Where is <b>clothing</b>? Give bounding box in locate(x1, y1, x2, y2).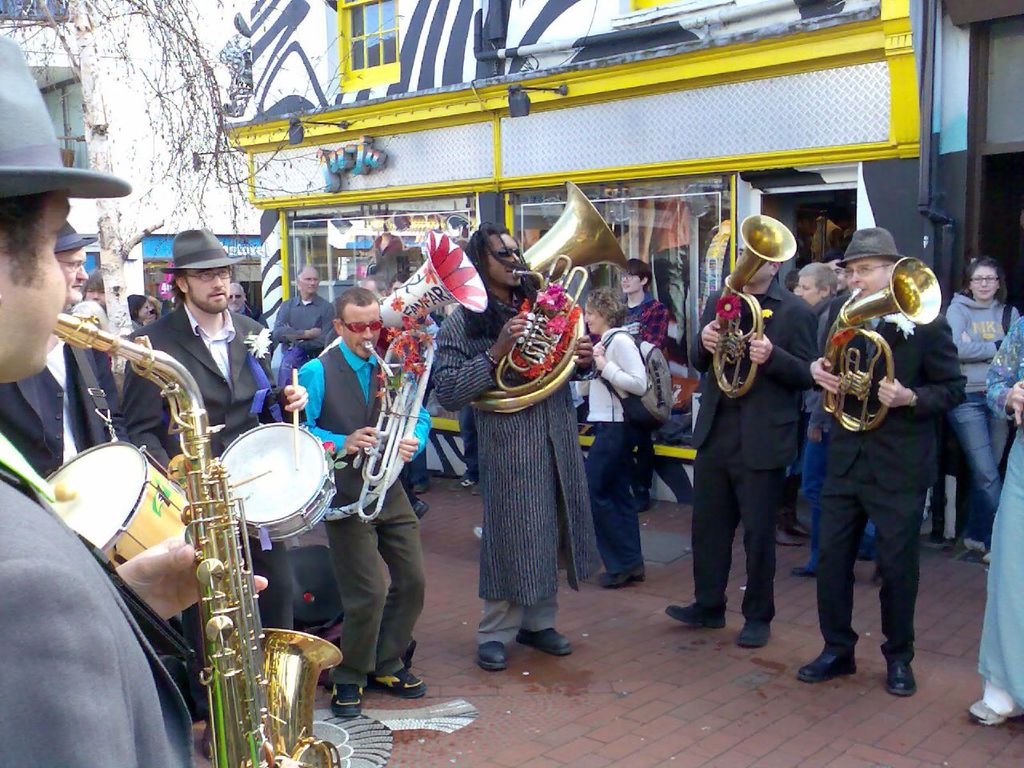
locate(460, 258, 593, 660).
